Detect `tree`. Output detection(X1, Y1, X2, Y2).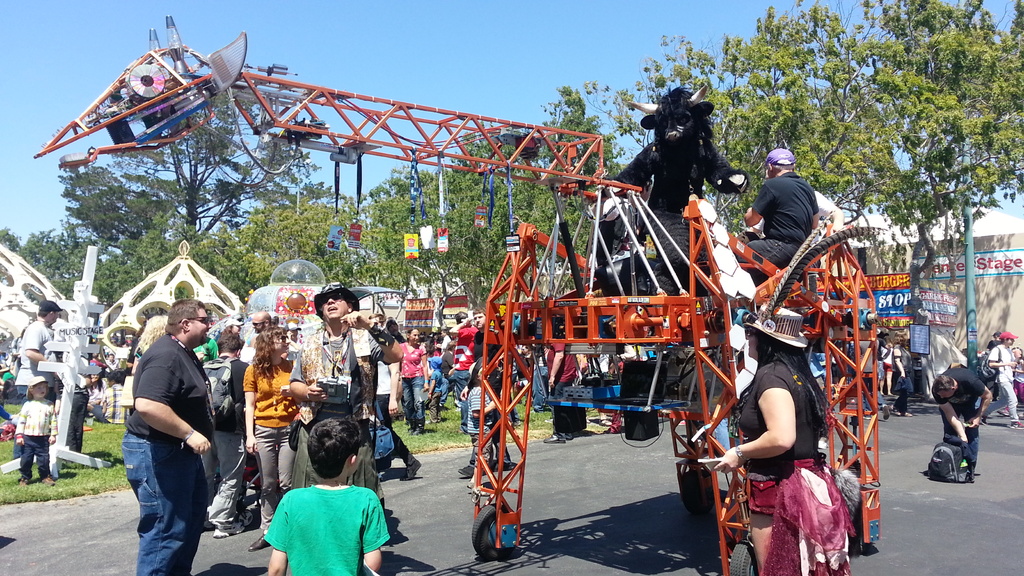
detection(214, 182, 351, 284).
